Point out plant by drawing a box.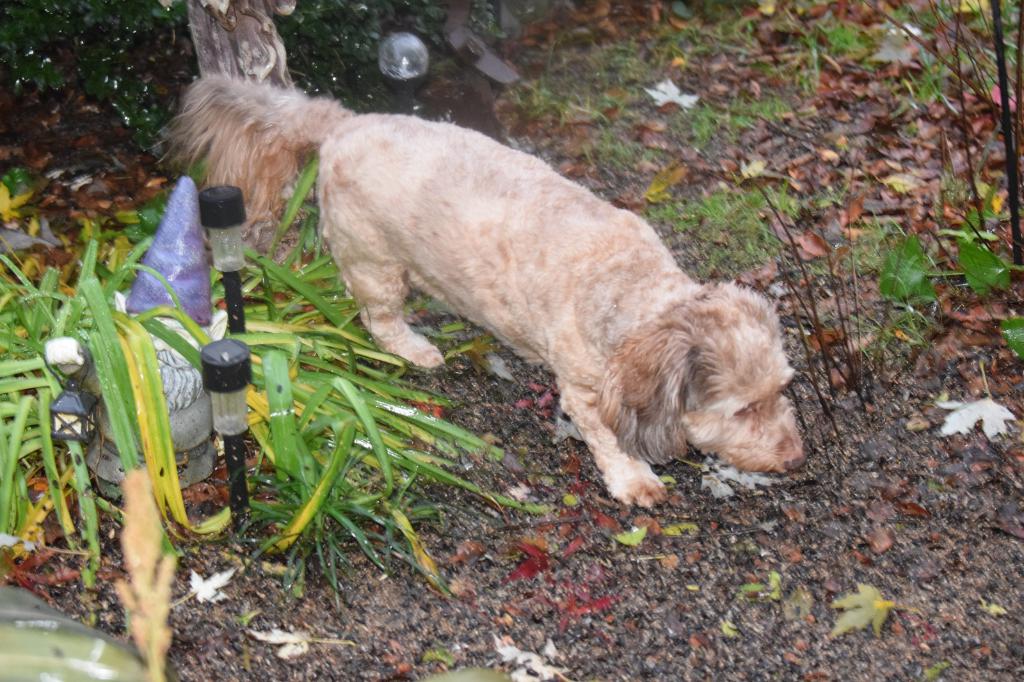
(left=763, top=181, right=893, bottom=443).
